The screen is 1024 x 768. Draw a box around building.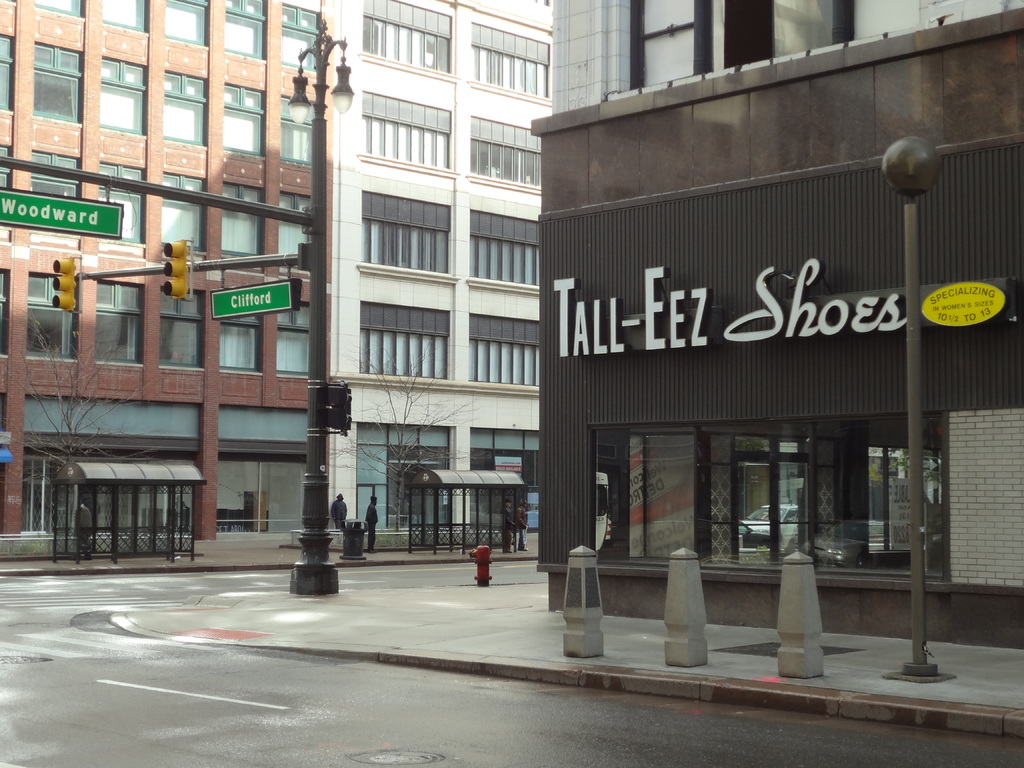
330 0 552 531.
